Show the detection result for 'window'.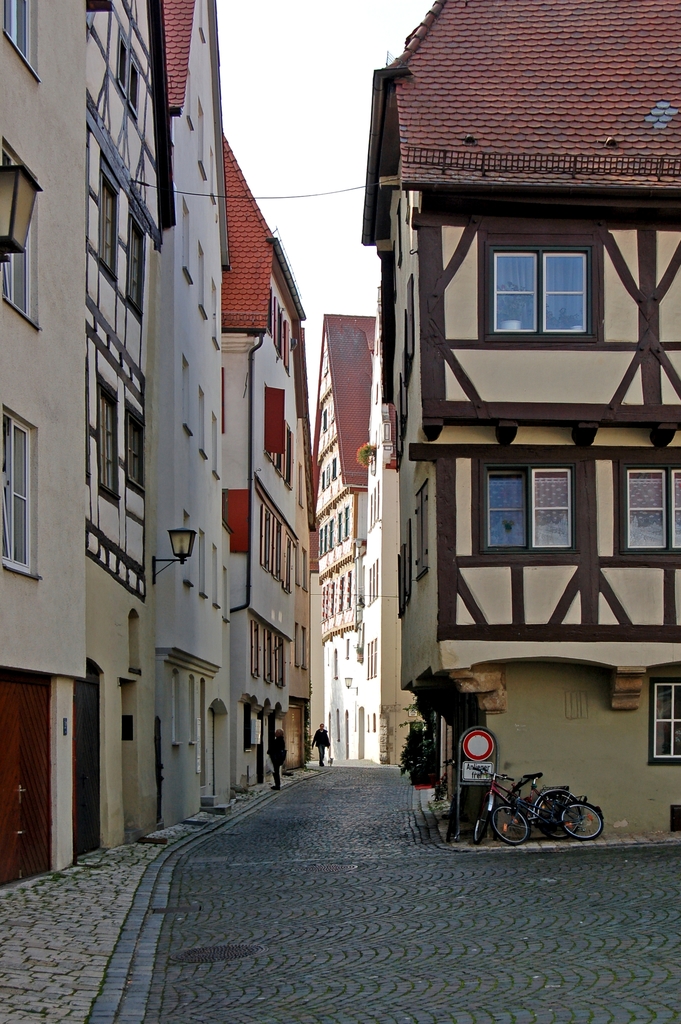
(left=652, top=681, right=680, bottom=758).
